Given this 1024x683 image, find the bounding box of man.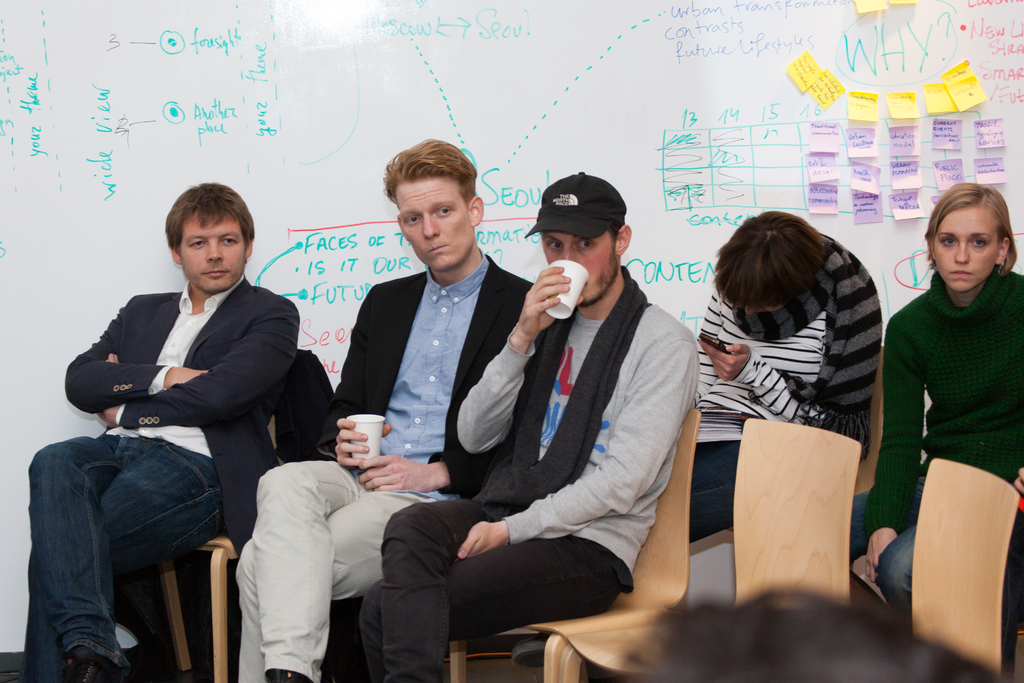
(36,190,321,652).
